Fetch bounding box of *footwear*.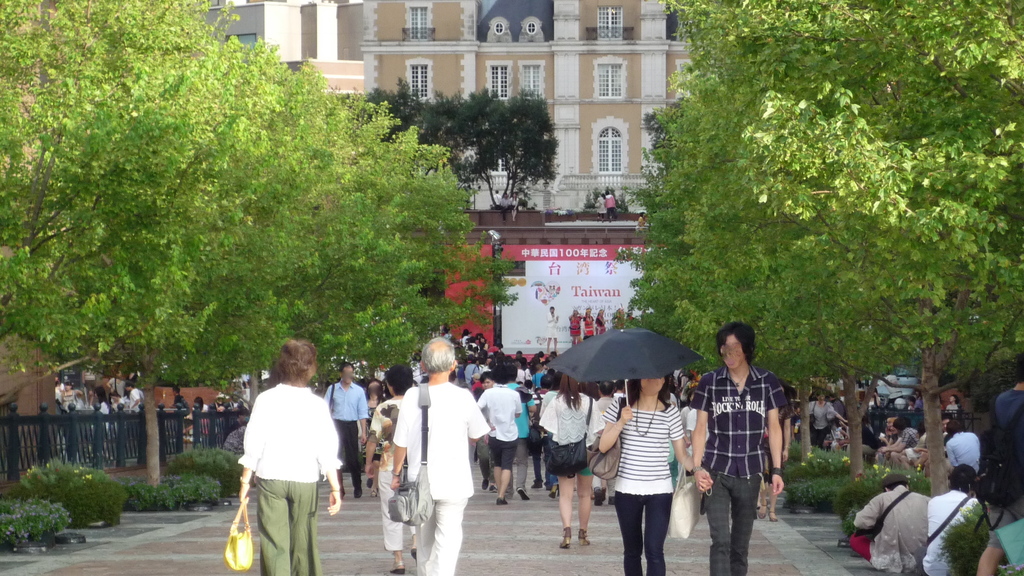
Bbox: [left=560, top=526, right=577, bottom=555].
